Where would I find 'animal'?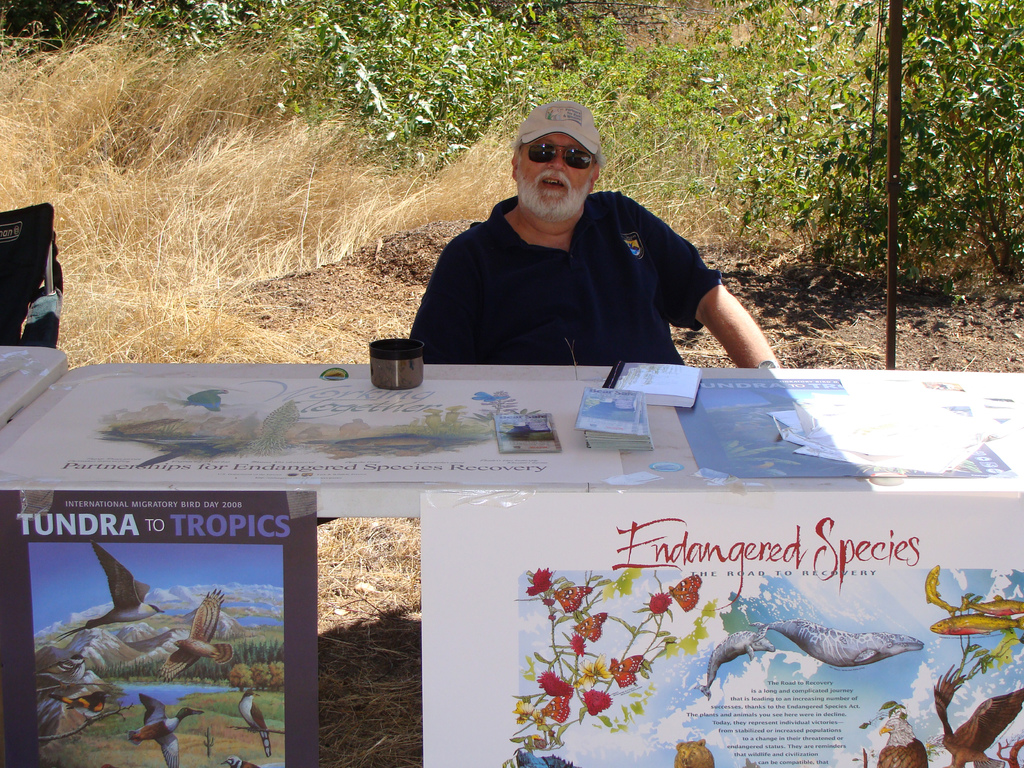
At 239 691 272 758.
